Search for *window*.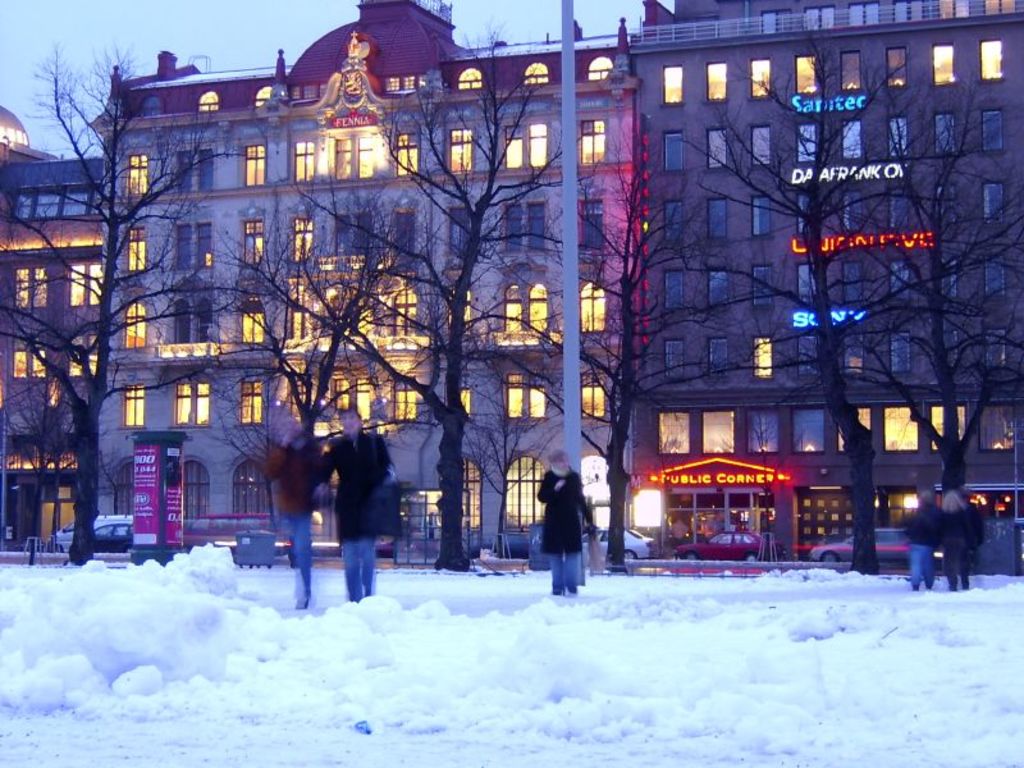
Found at pyautogui.locateOnScreen(751, 58, 771, 102).
